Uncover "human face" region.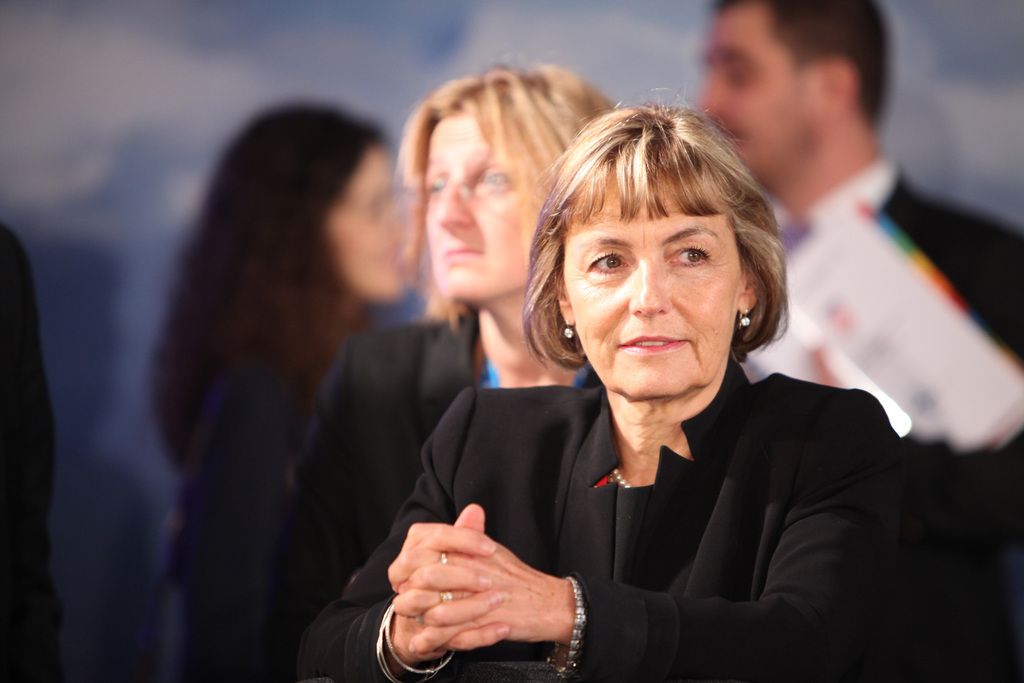
Uncovered: <bbox>687, 0, 805, 183</bbox>.
